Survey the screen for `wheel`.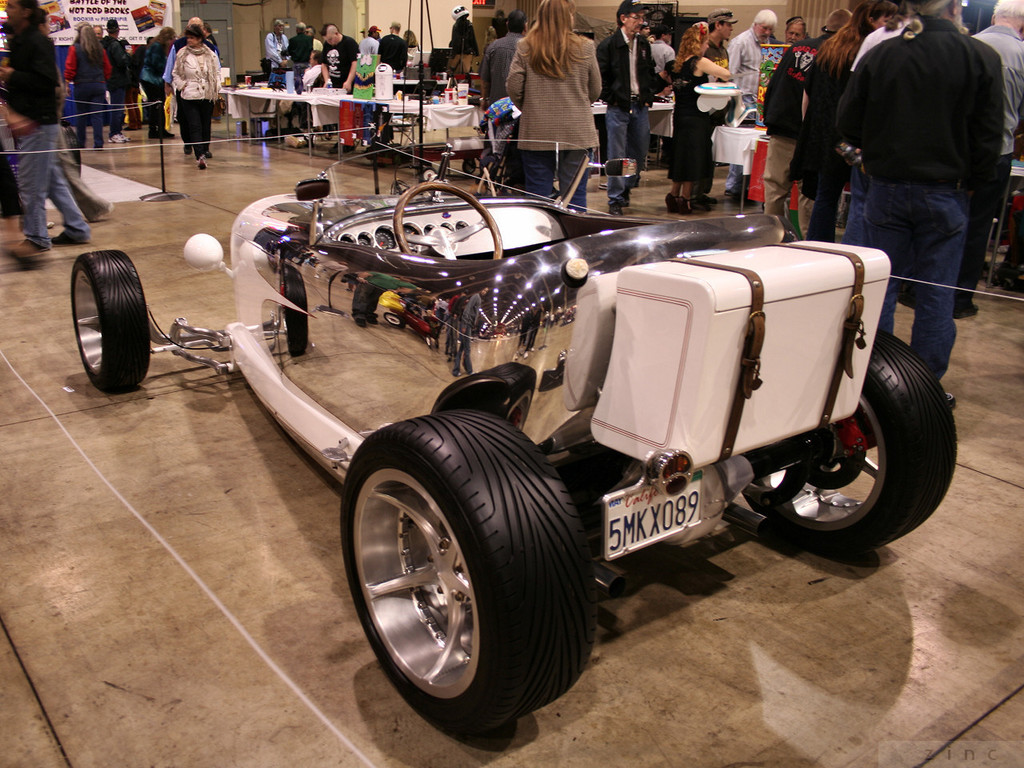
Survey found: <region>65, 245, 151, 391</region>.
